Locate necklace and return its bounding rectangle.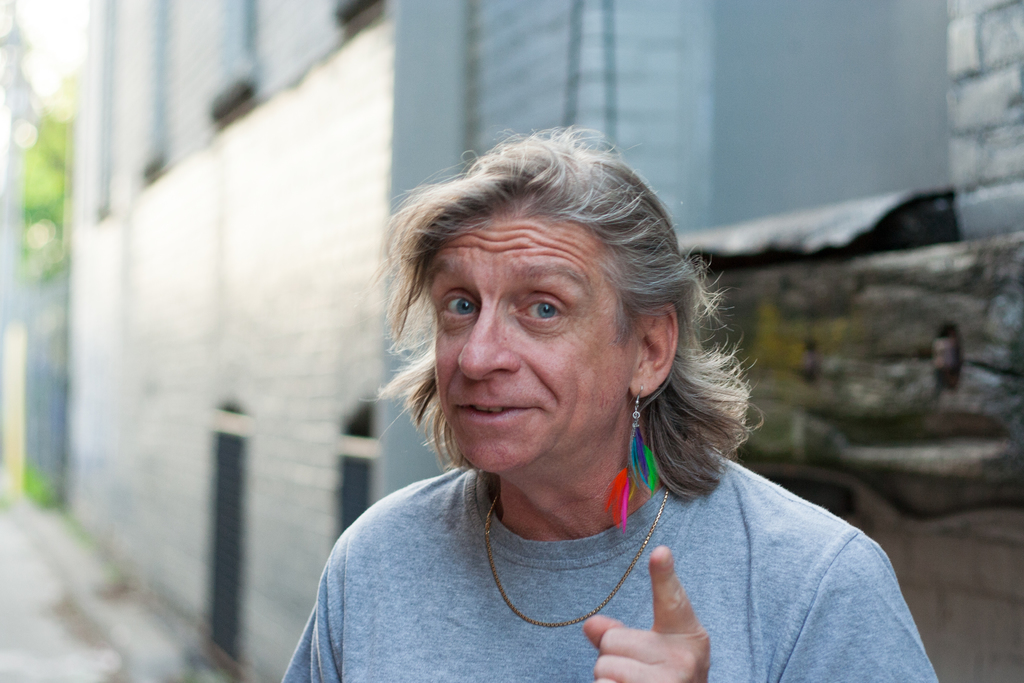
pyautogui.locateOnScreen(483, 488, 669, 625).
